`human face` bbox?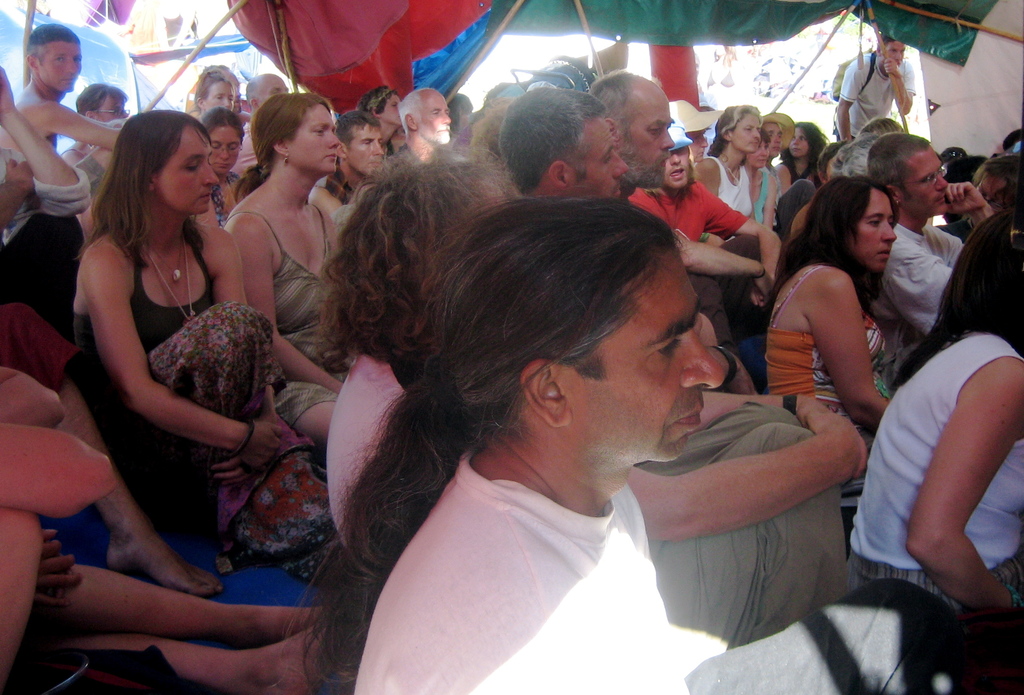
[left=382, top=94, right=404, bottom=124]
